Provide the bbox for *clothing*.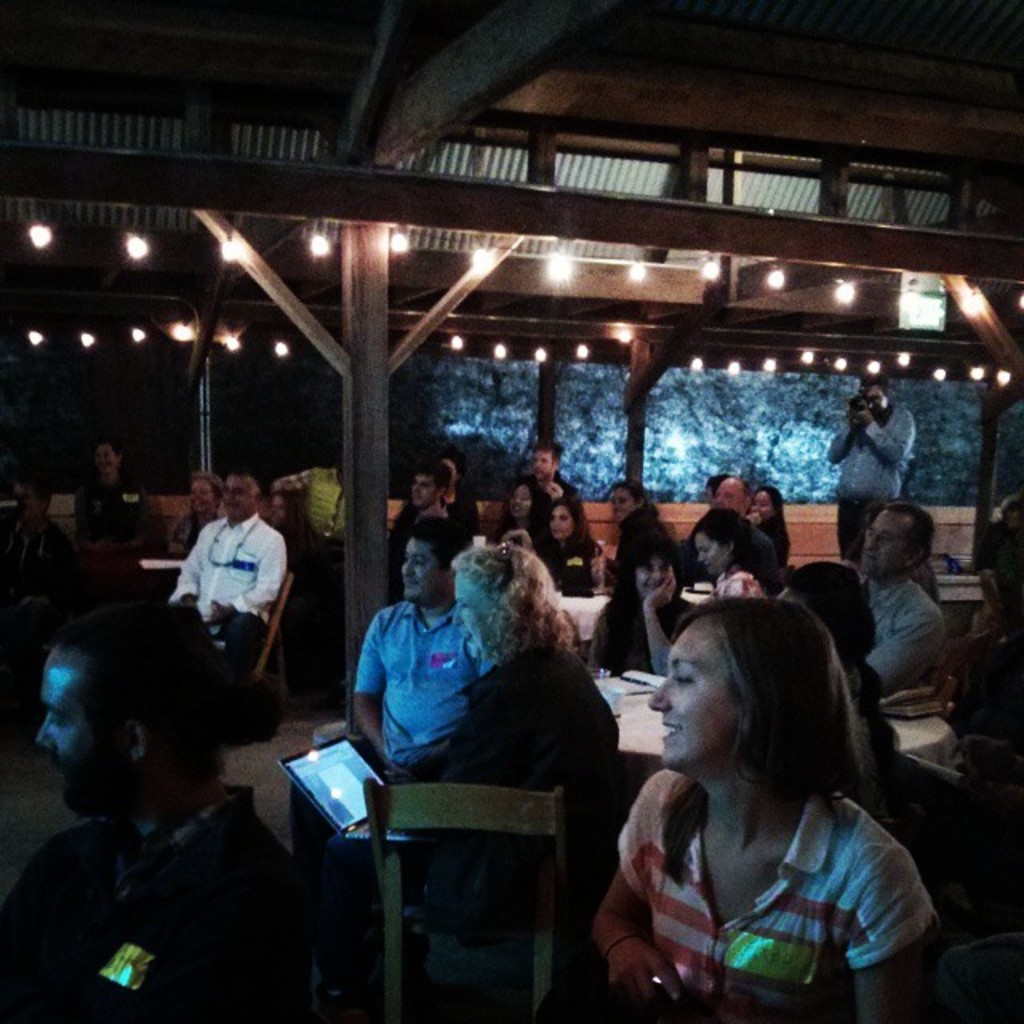
<box>173,504,286,670</box>.
